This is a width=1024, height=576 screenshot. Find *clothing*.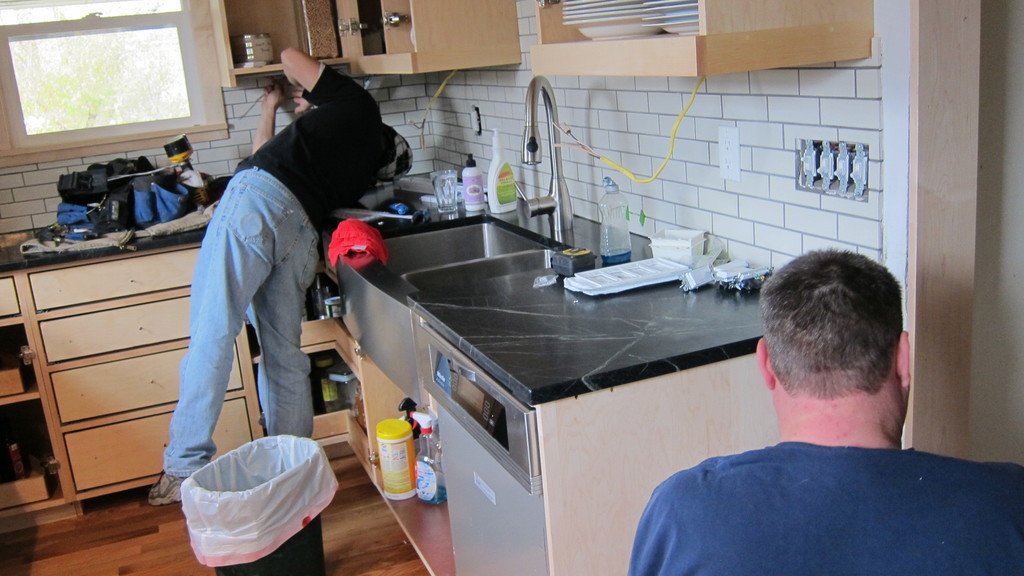
Bounding box: (left=154, top=62, right=397, bottom=483).
